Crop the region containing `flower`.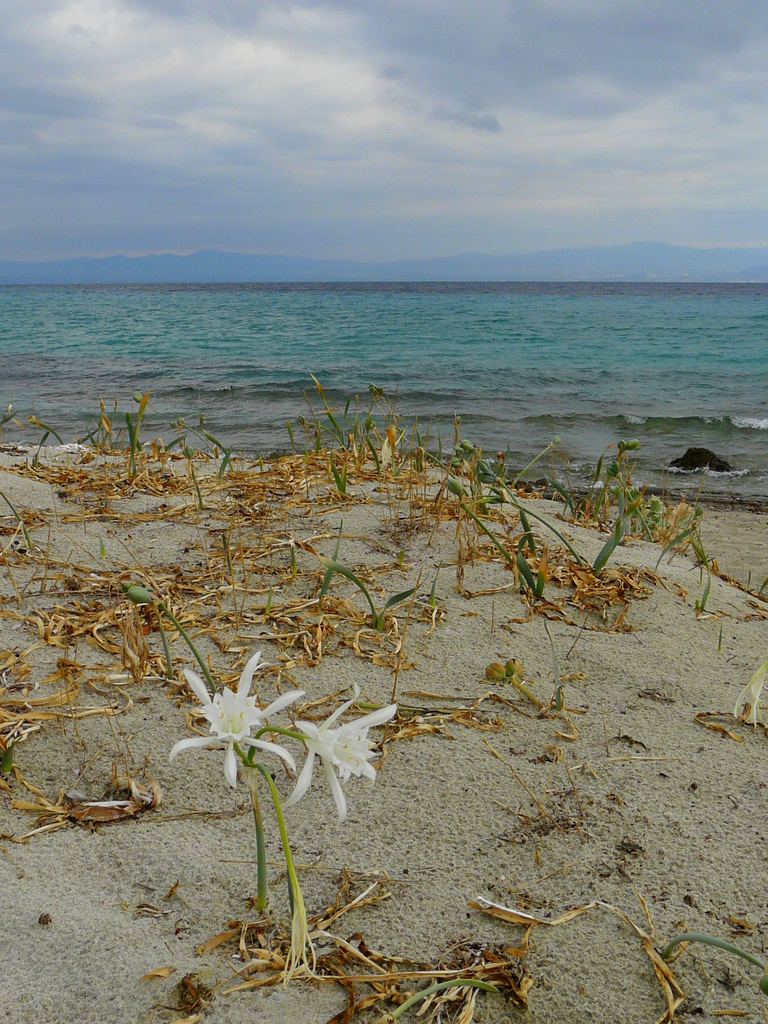
Crop region: <box>730,660,767,730</box>.
